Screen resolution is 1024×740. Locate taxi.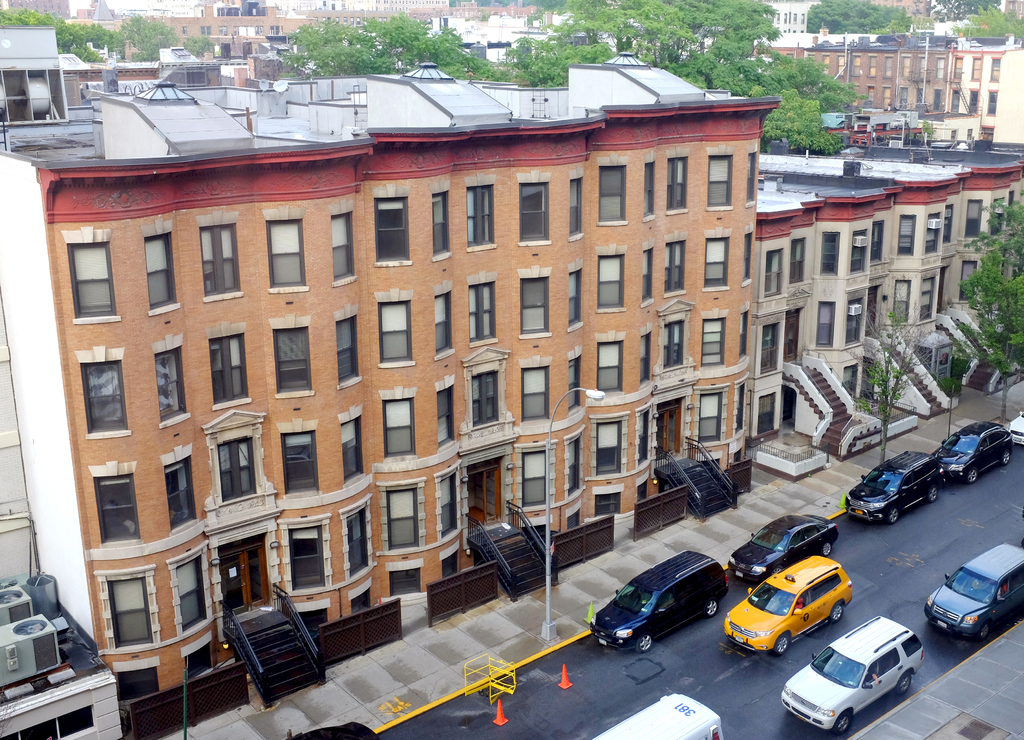
(x1=739, y1=537, x2=868, y2=670).
